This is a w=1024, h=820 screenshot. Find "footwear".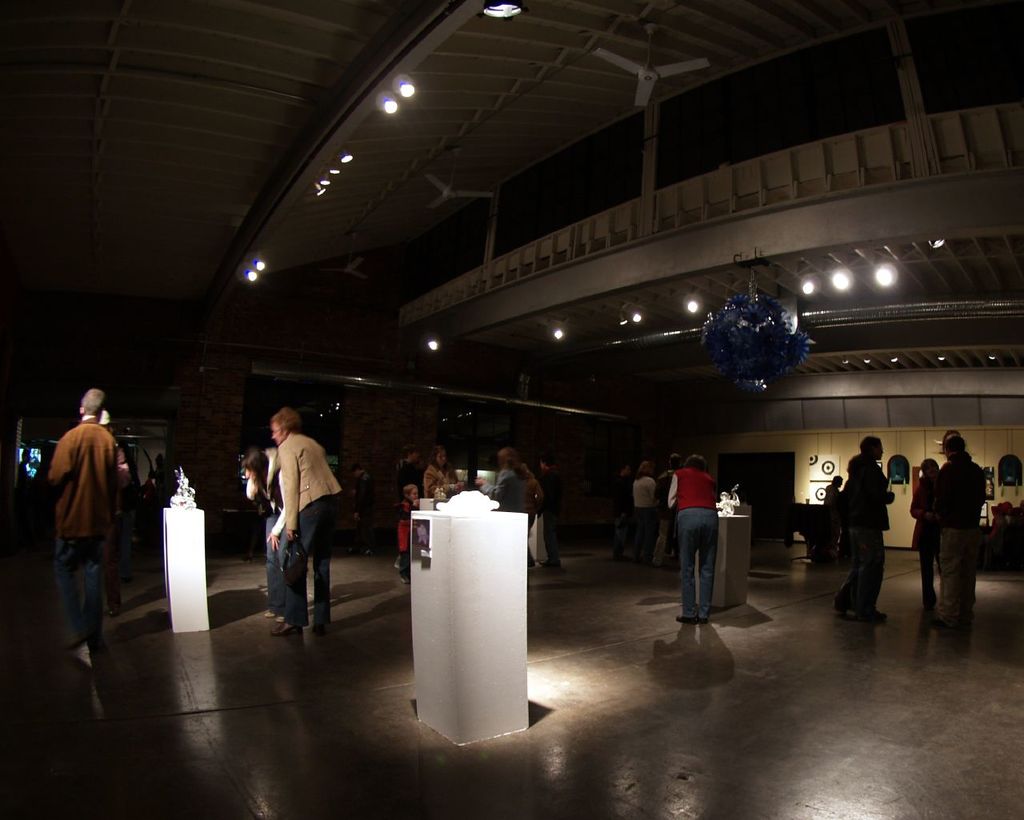
Bounding box: {"left": 108, "top": 608, "right": 117, "bottom": 618}.
